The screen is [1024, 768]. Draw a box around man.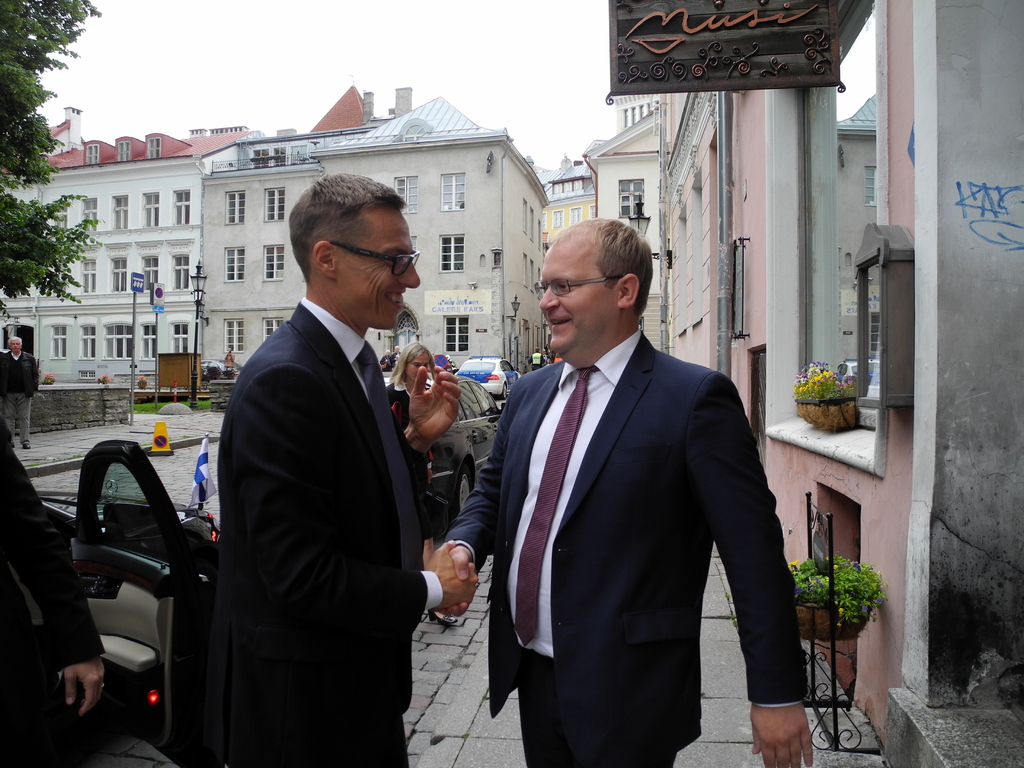
<region>526, 346, 546, 372</region>.
